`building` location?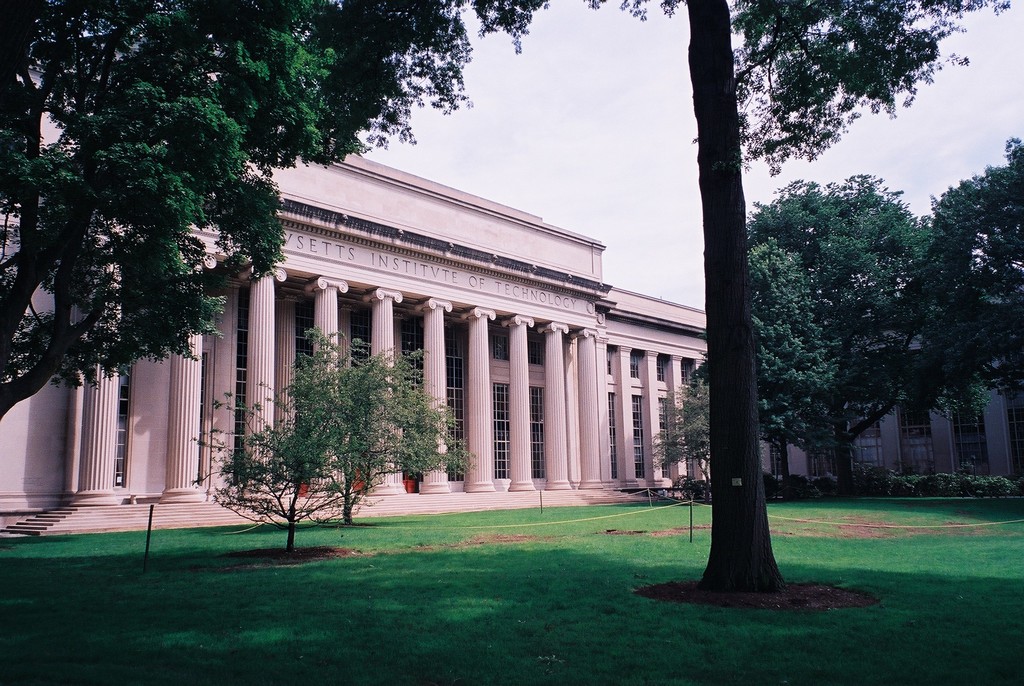
<bbox>755, 286, 1023, 484</bbox>
